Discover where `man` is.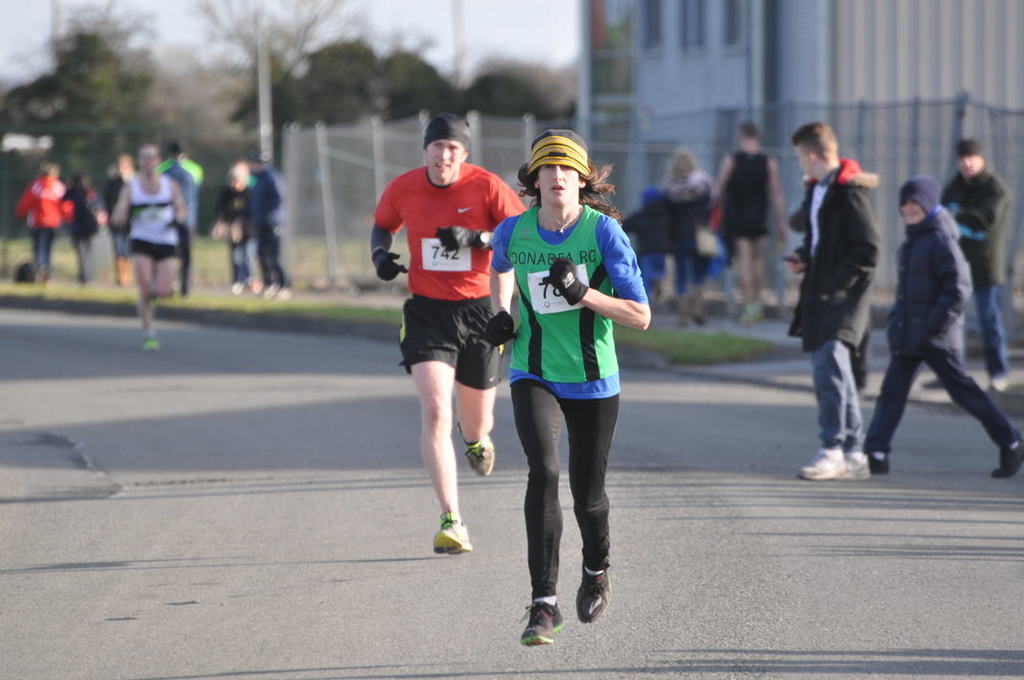
Discovered at 370,113,524,555.
